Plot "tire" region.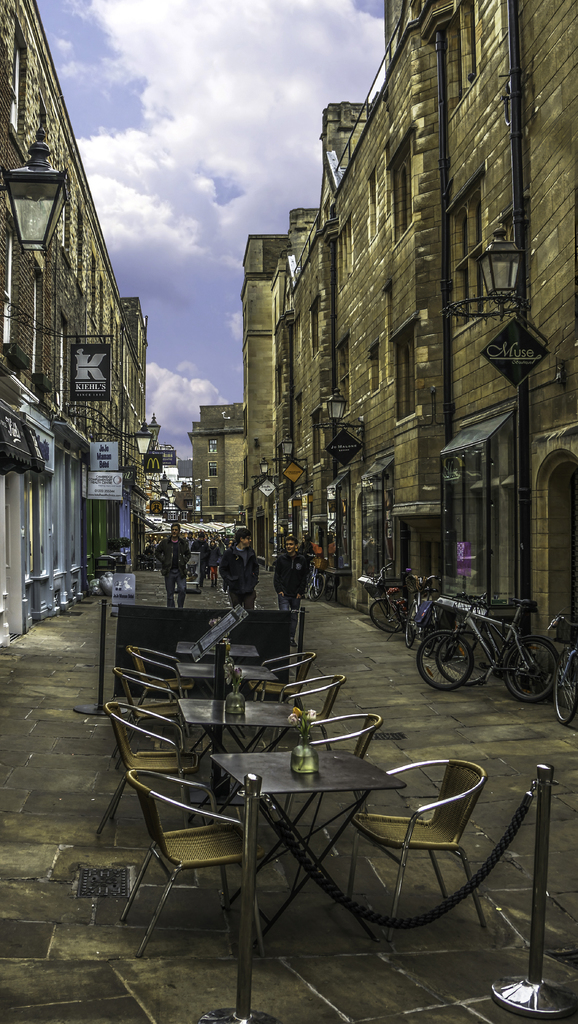
Plotted at <bbox>551, 676, 577, 724</bbox>.
